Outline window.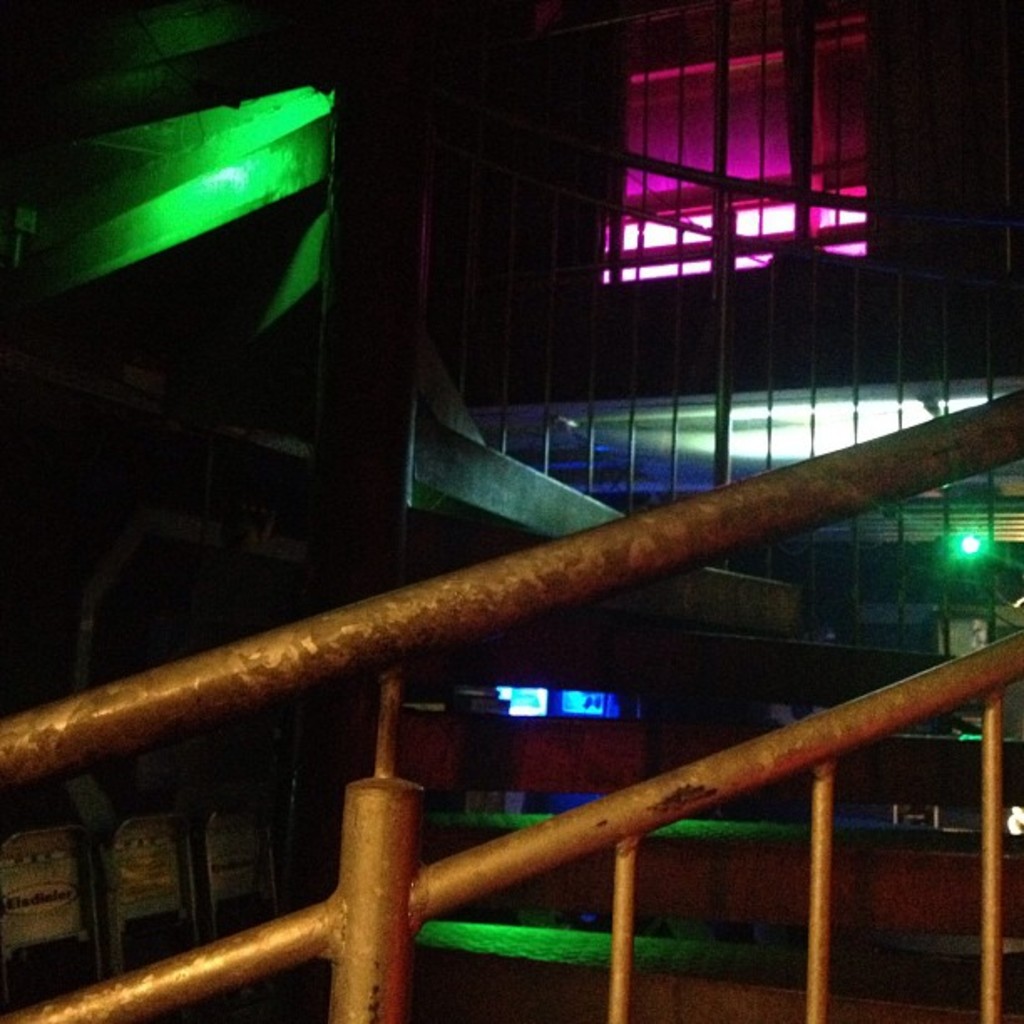
Outline: bbox=[597, 52, 888, 274].
